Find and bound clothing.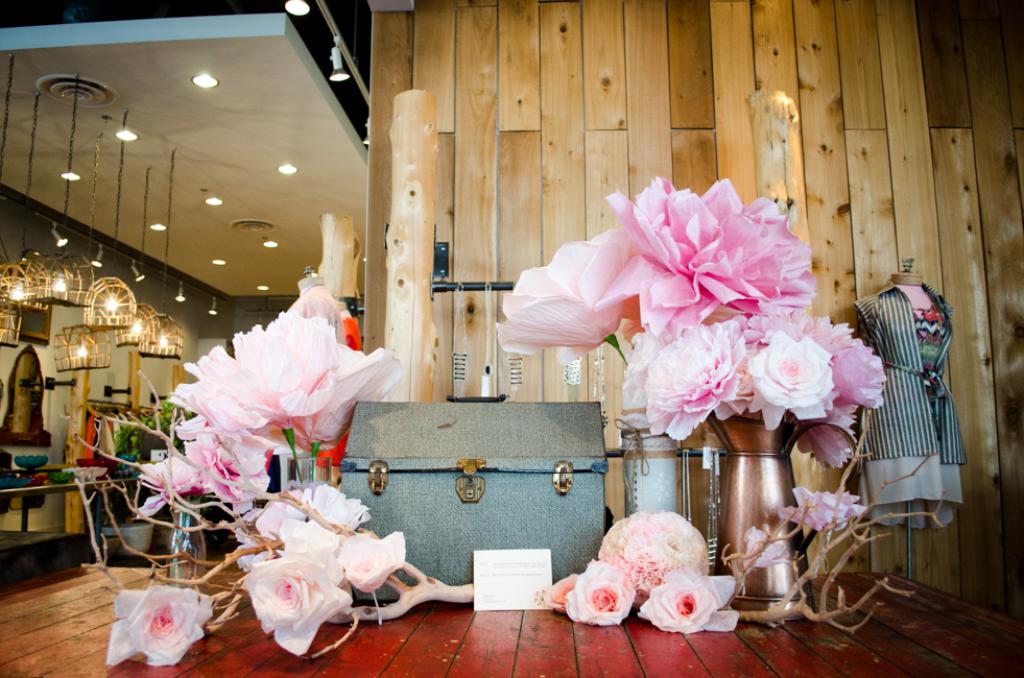
Bound: BBox(852, 281, 967, 530).
